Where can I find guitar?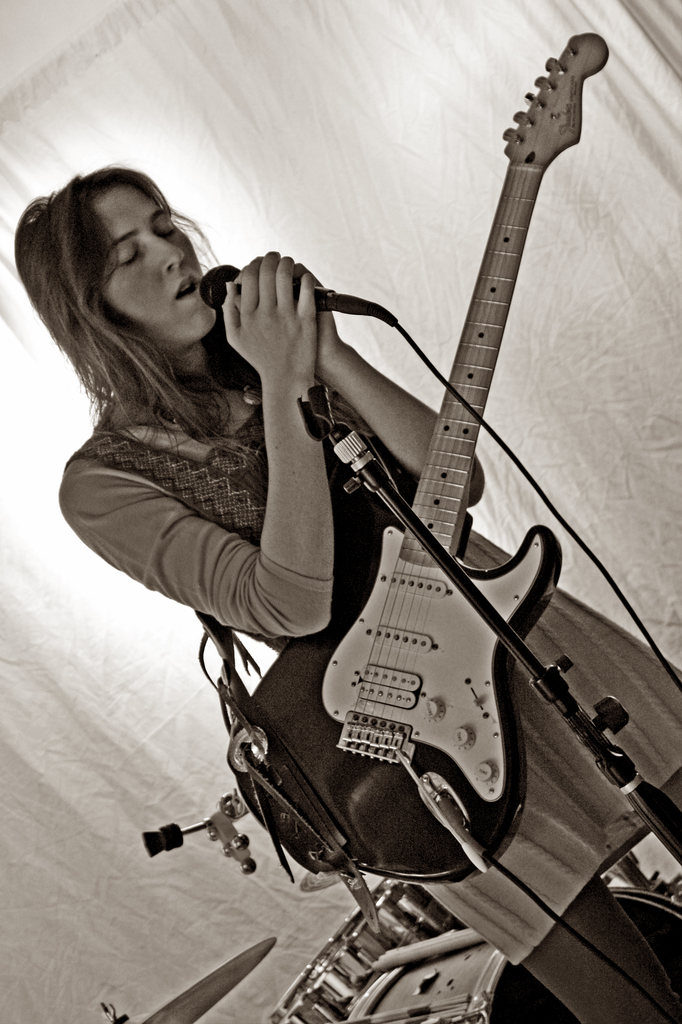
You can find it at [x1=230, y1=27, x2=612, y2=884].
